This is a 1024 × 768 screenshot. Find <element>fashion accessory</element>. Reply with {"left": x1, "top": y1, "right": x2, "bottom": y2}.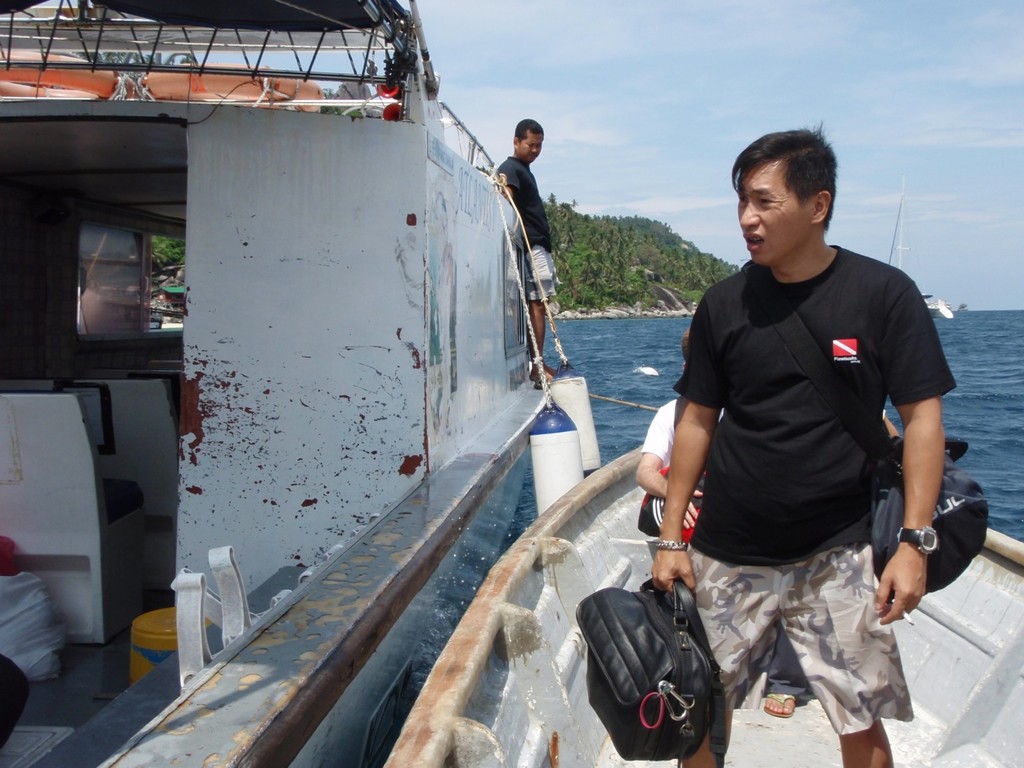
{"left": 897, "top": 525, "right": 939, "bottom": 553}.
